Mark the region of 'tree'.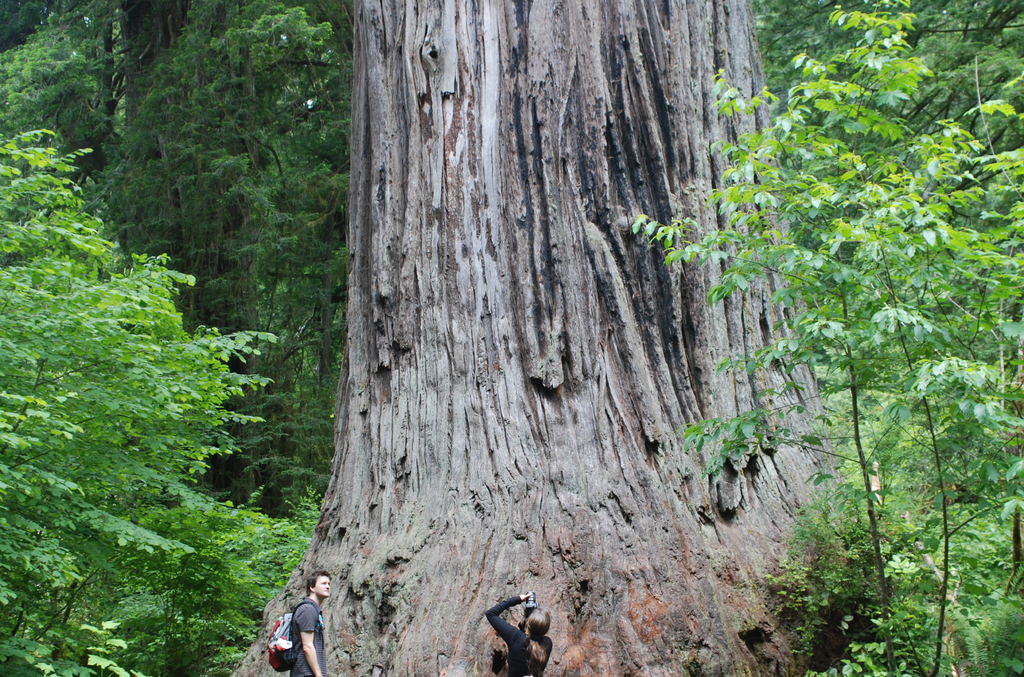
Region: 5 127 283 676.
